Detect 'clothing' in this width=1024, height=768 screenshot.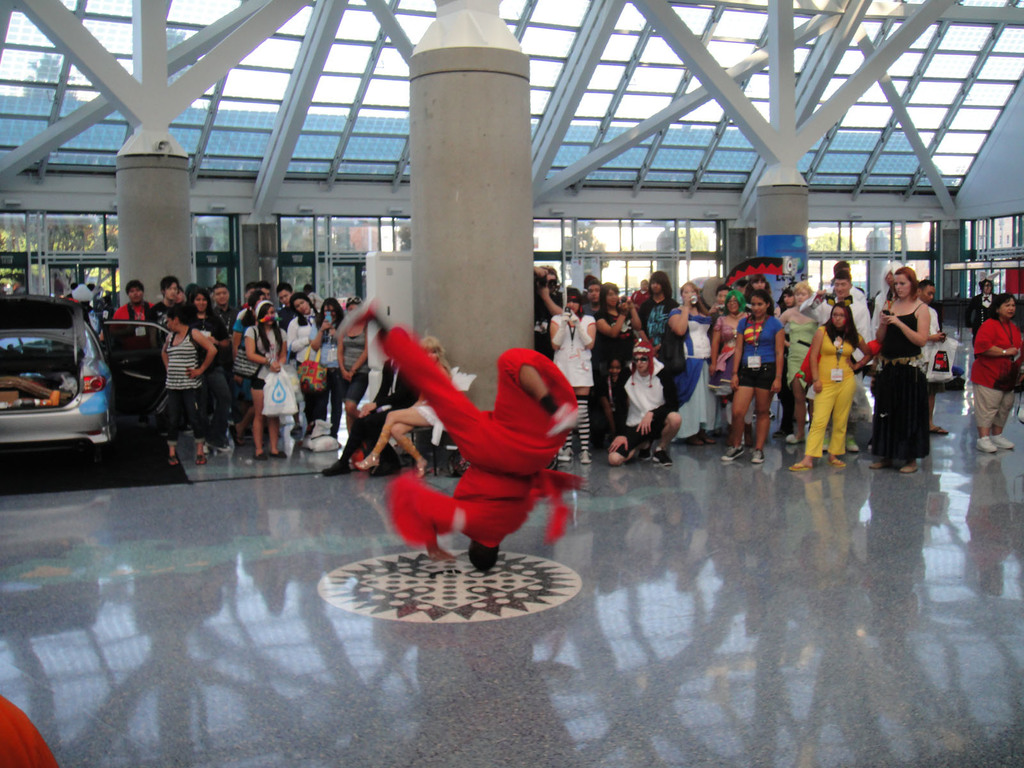
Detection: BBox(286, 317, 317, 365).
